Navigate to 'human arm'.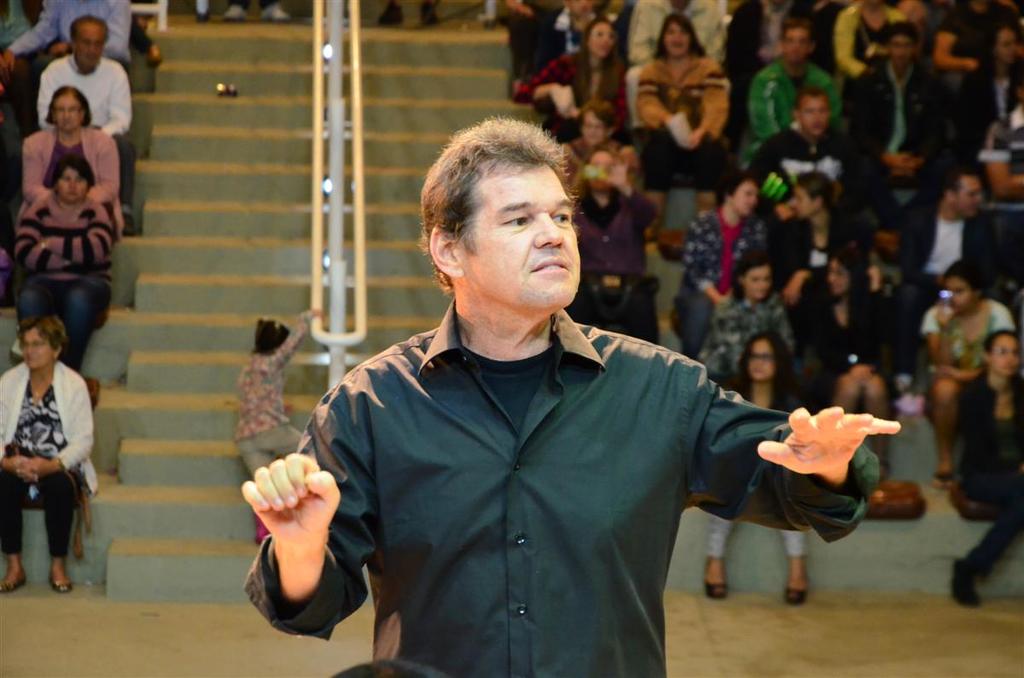
Navigation target: box(680, 363, 911, 545).
